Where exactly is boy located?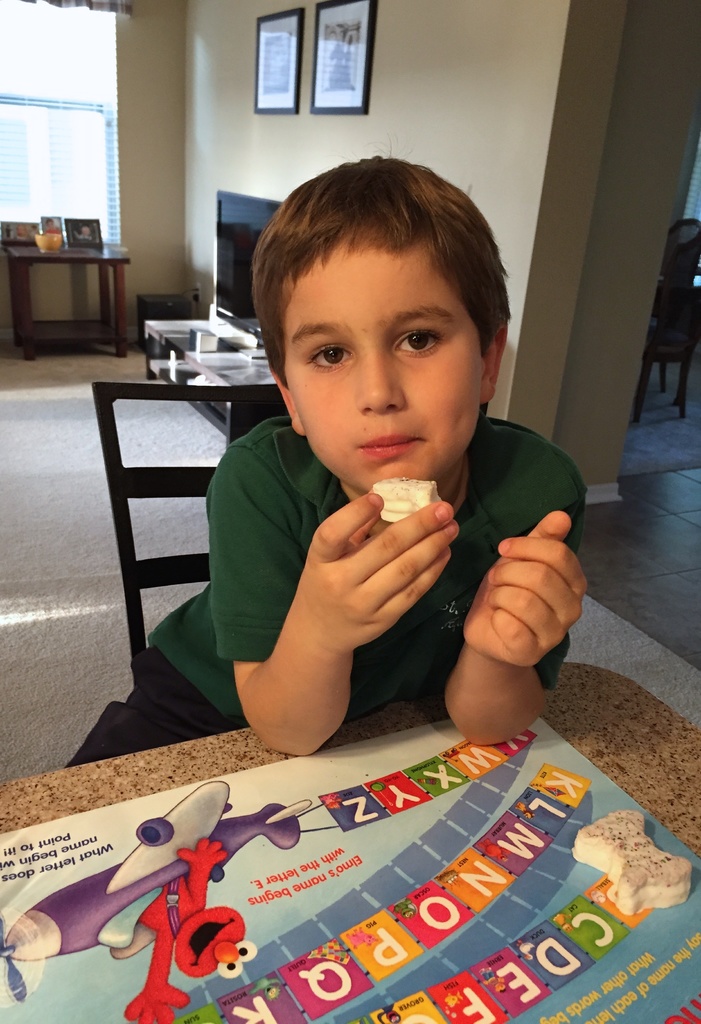
Its bounding box is 26,147,593,763.
